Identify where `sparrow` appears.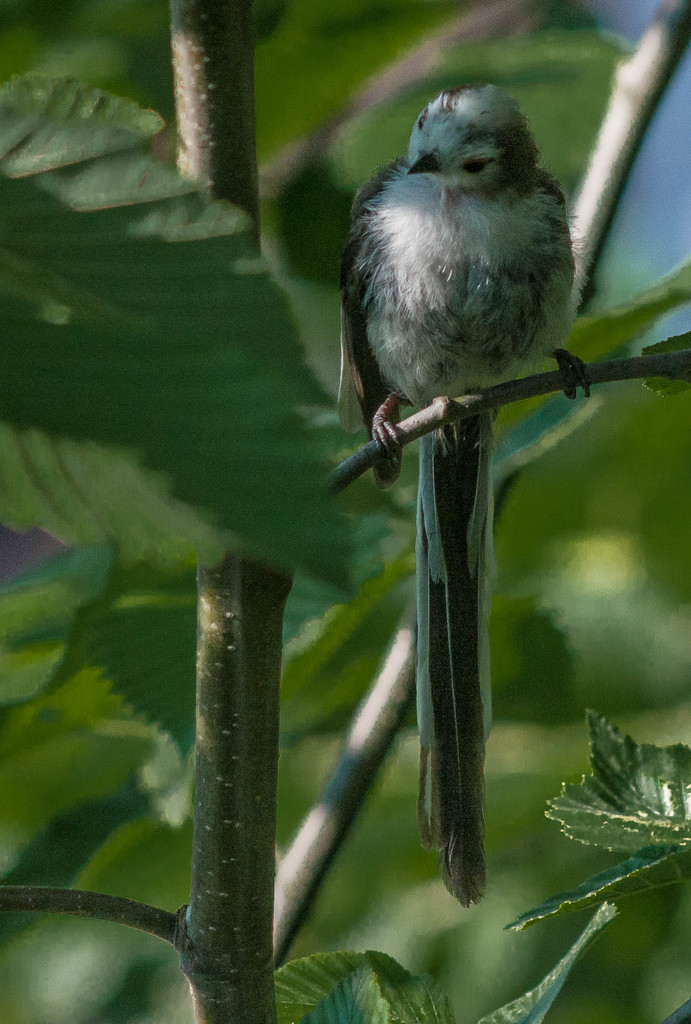
Appears at bbox=[340, 83, 603, 906].
